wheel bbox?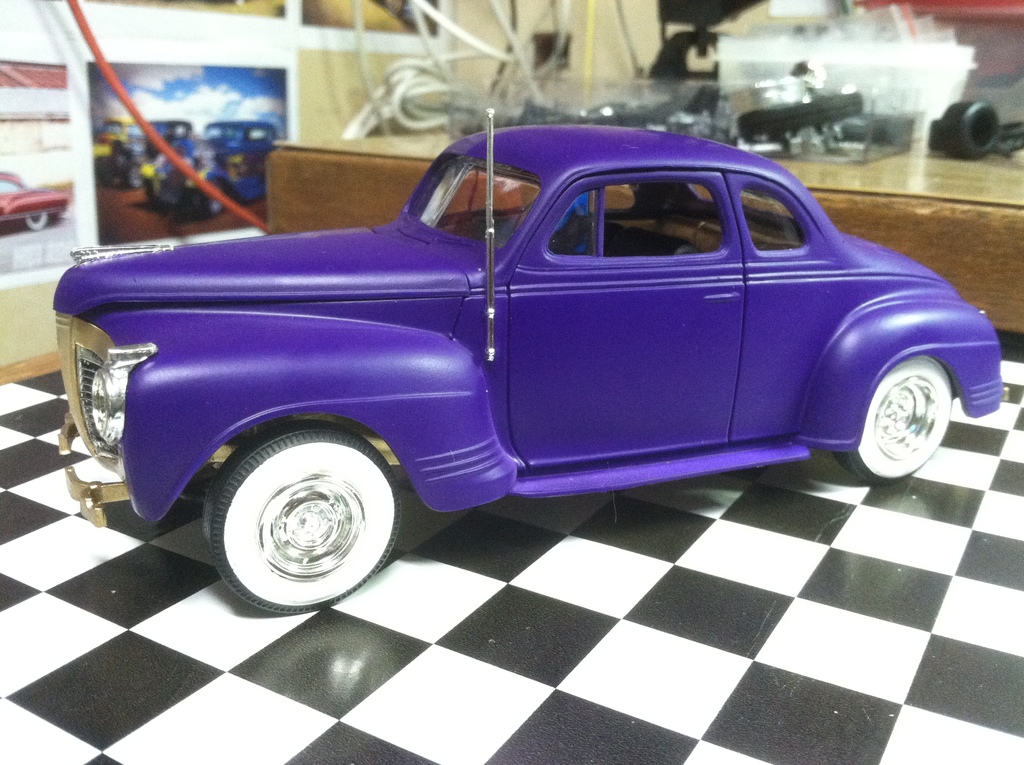
left=145, top=179, right=163, bottom=202
